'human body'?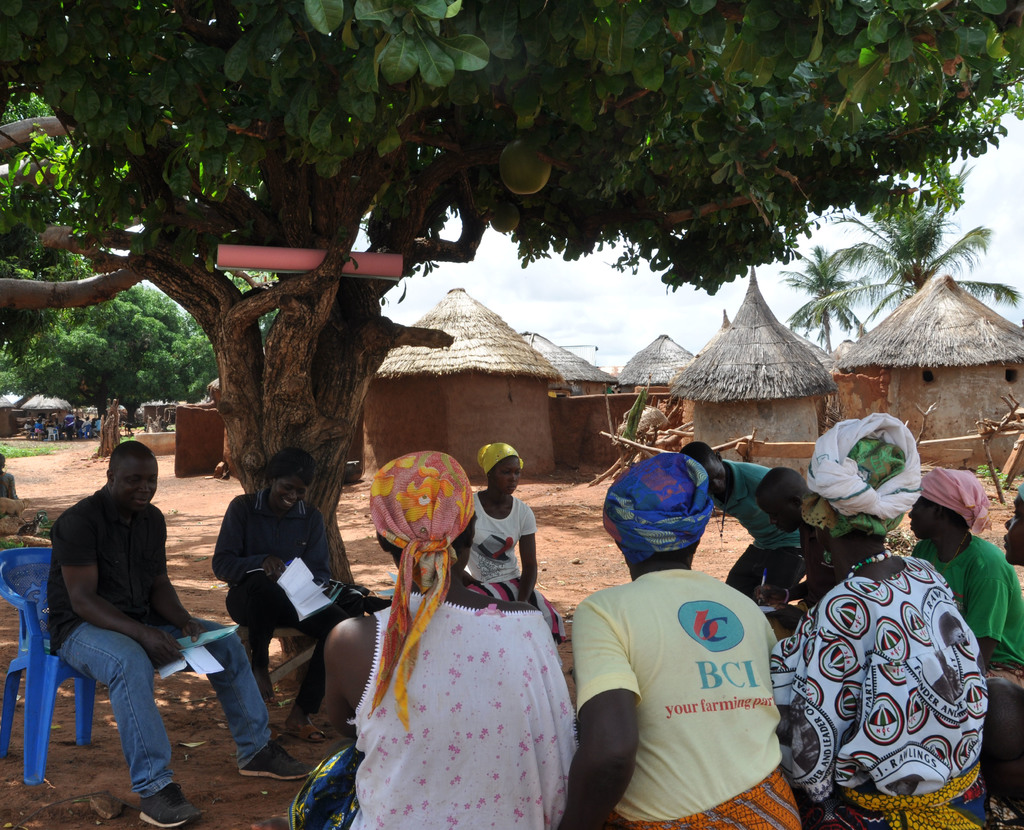
region(681, 436, 808, 606)
